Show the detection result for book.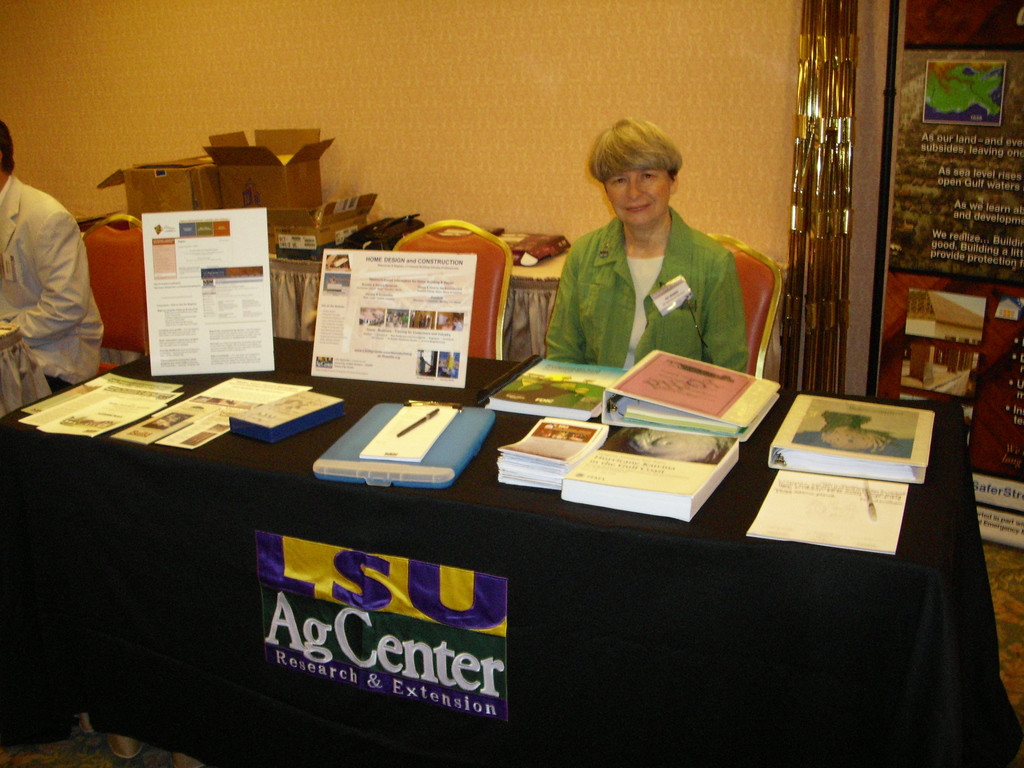
l=316, t=400, r=496, b=490.
